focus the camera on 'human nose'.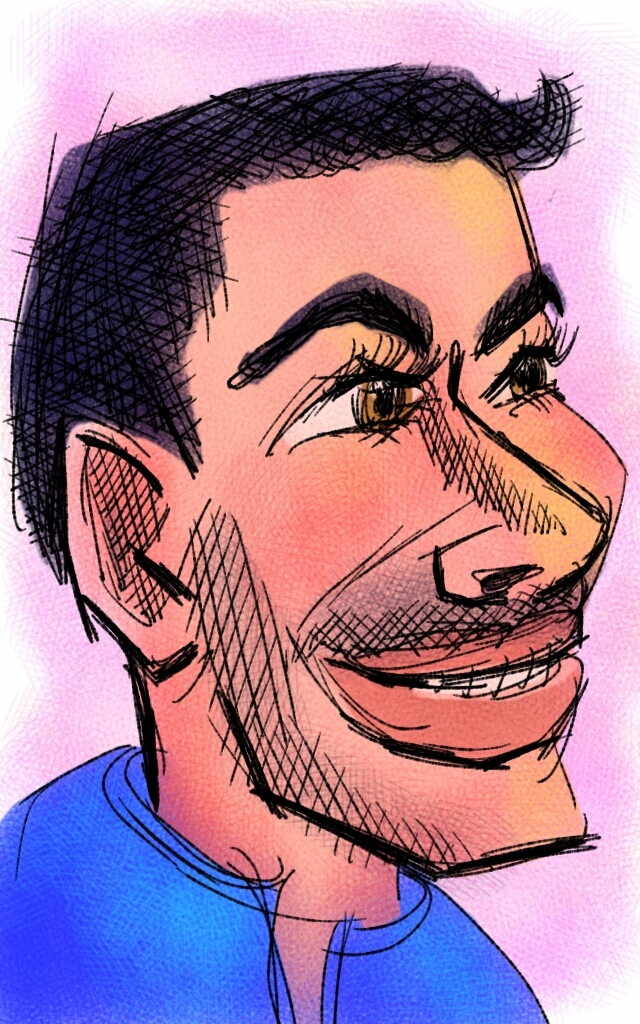
Focus region: Rect(429, 400, 610, 604).
